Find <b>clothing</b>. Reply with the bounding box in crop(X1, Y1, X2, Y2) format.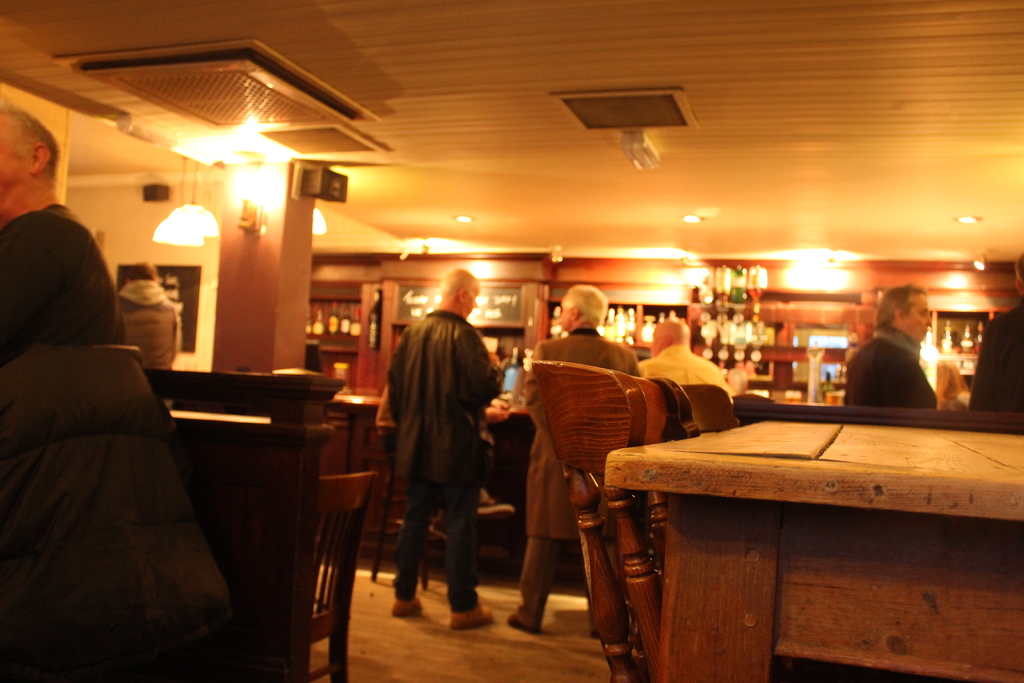
crop(385, 309, 498, 487).
